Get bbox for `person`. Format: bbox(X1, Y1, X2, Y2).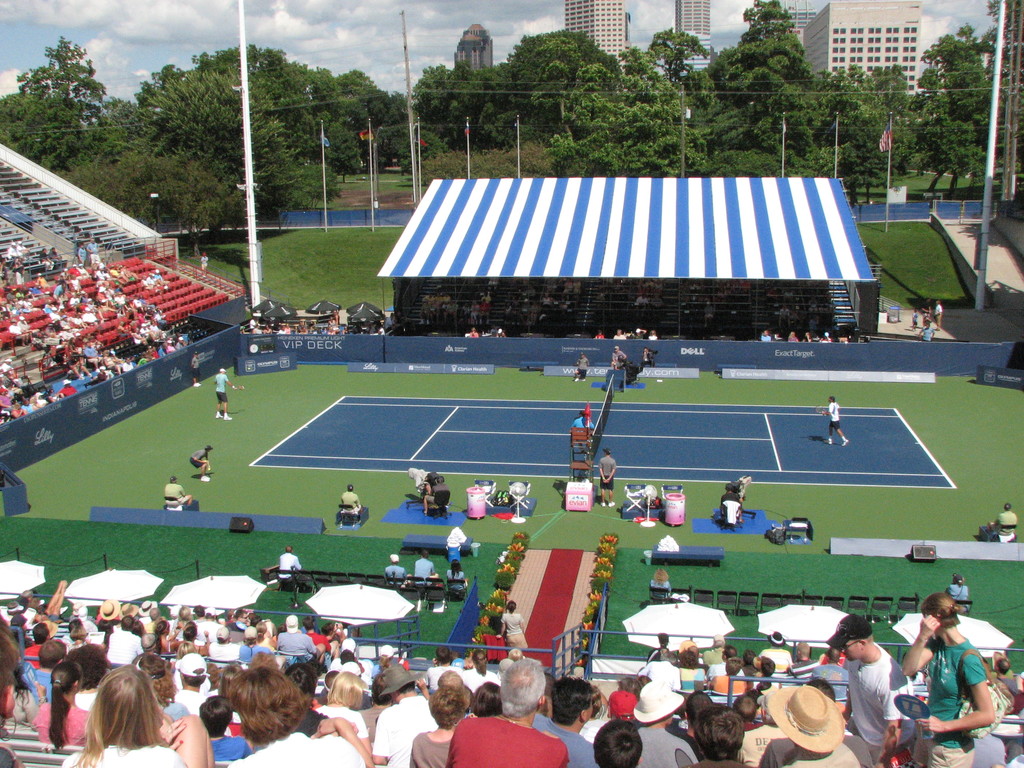
bbox(199, 252, 207, 273).
